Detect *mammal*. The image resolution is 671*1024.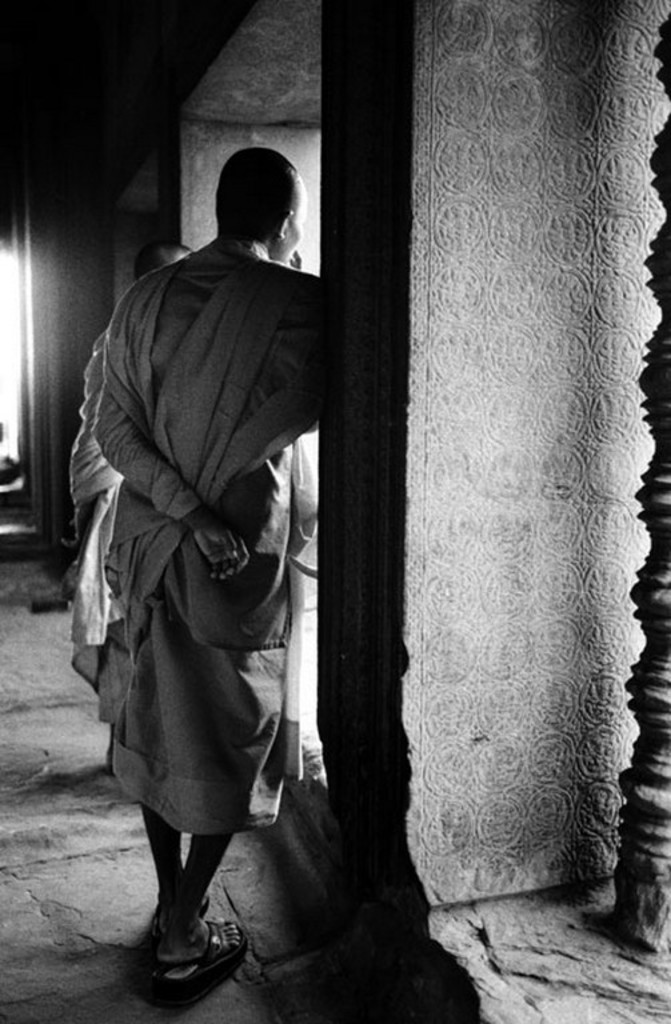
<region>68, 240, 195, 772</region>.
